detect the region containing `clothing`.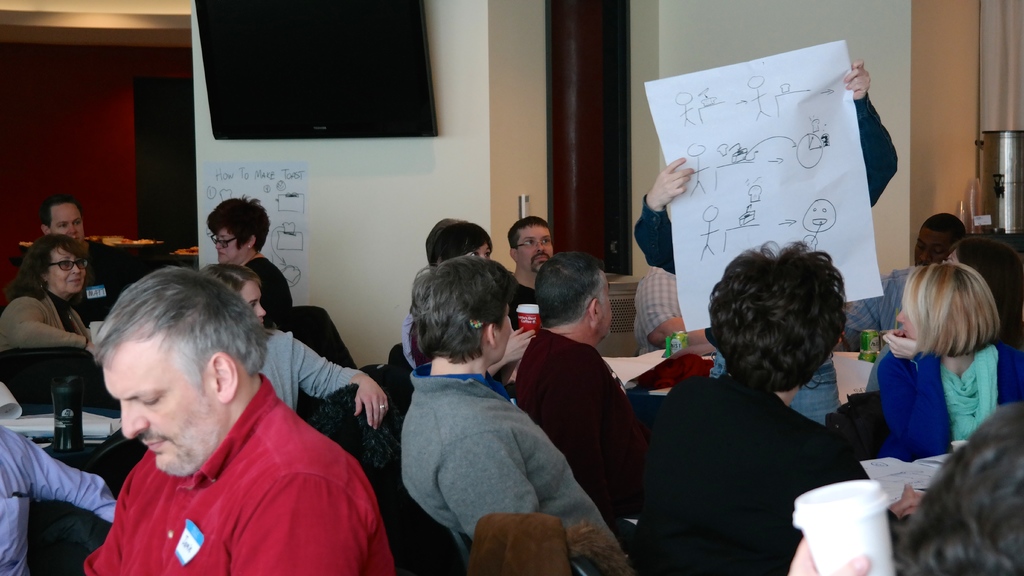
(x1=0, y1=293, x2=95, y2=351).
